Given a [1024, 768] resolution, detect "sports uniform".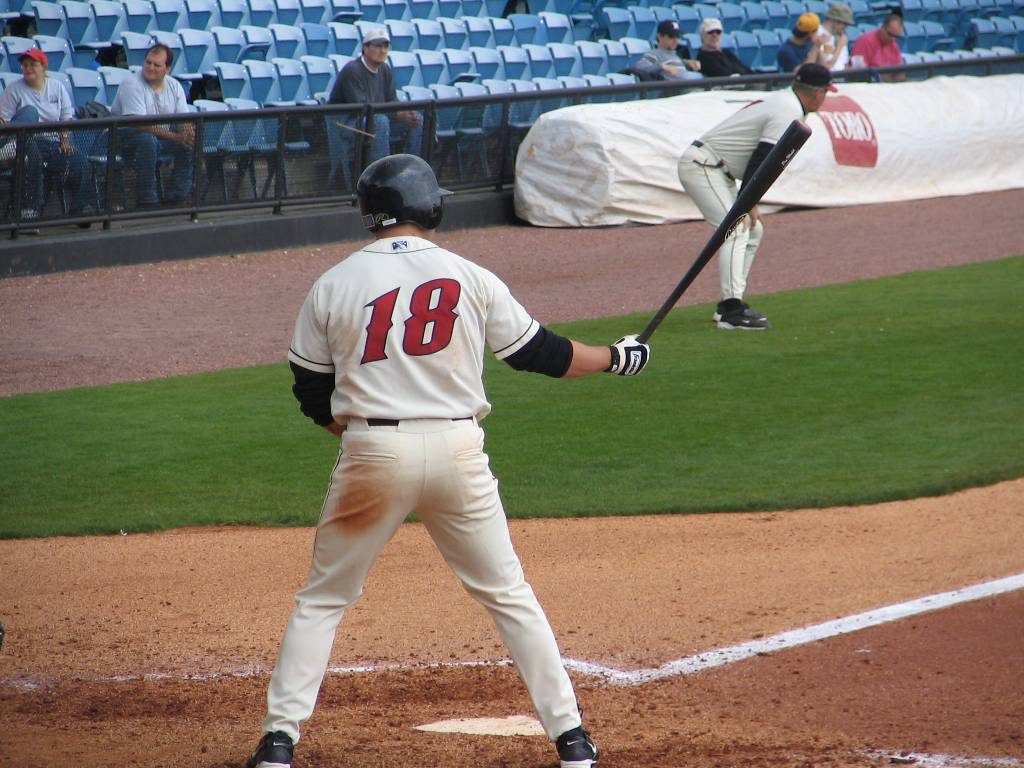
680,70,813,303.
